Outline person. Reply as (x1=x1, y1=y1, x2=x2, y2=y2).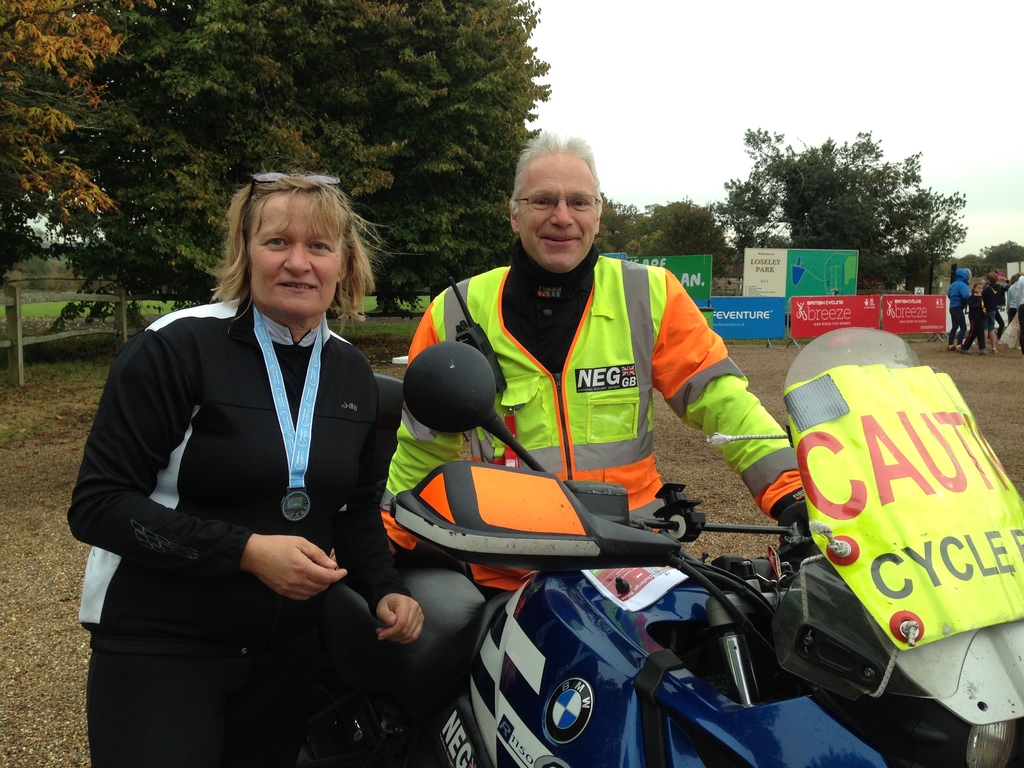
(x1=957, y1=280, x2=990, y2=357).
